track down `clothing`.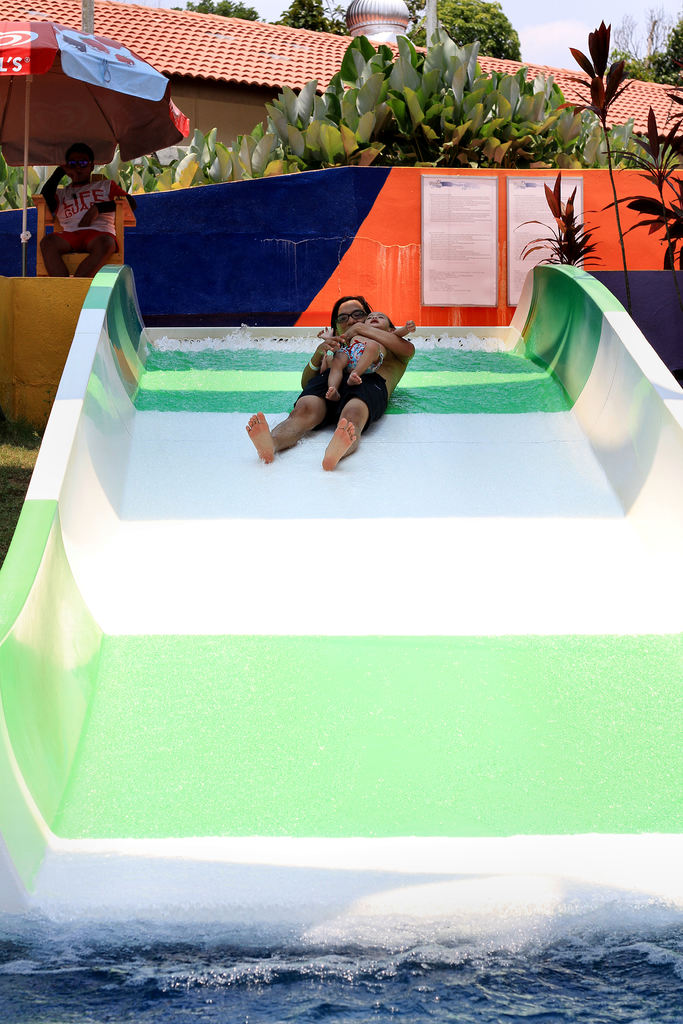
Tracked to <region>294, 358, 388, 429</region>.
